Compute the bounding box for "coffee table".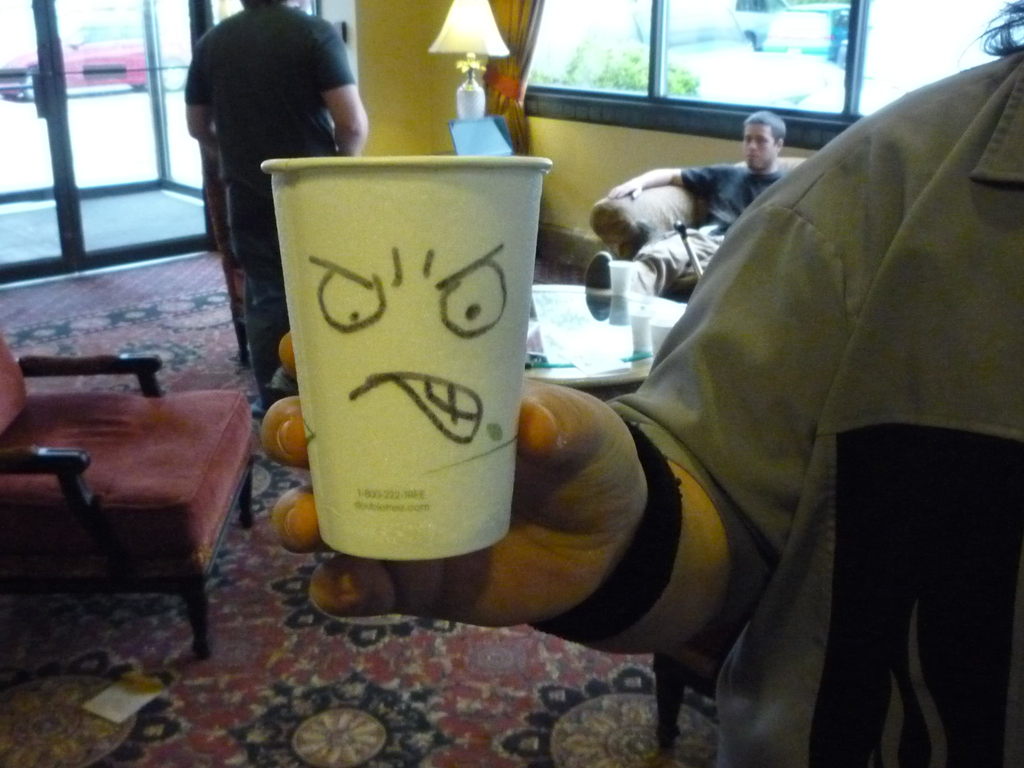
[x1=521, y1=281, x2=690, y2=402].
